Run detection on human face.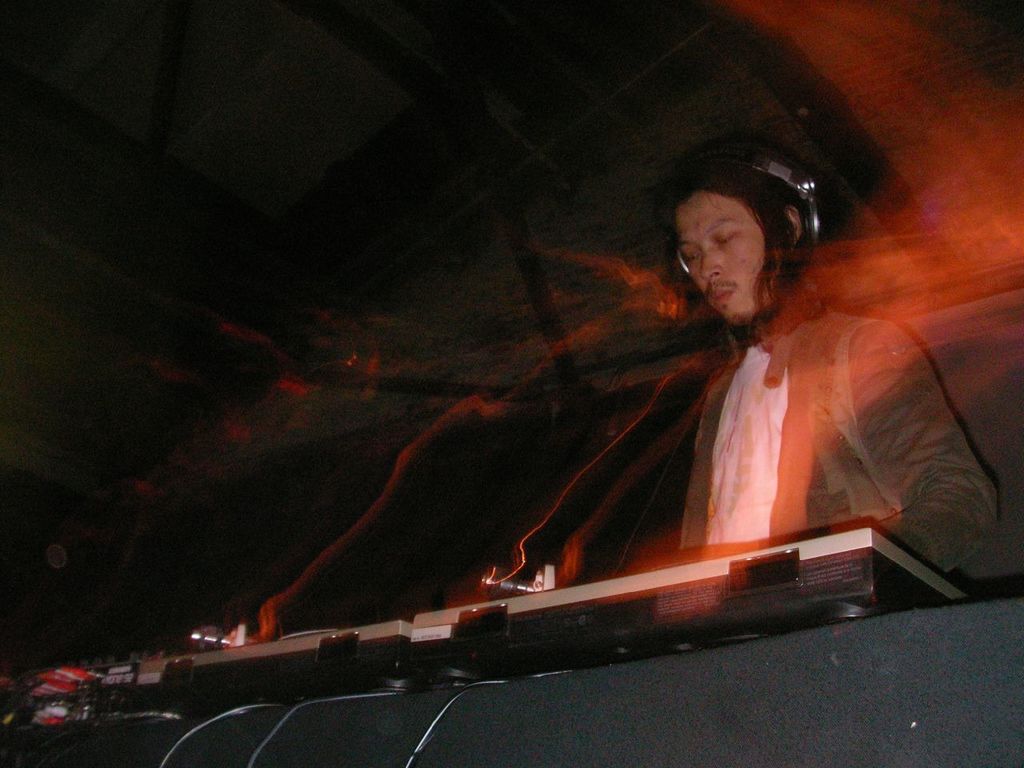
Result: (680, 202, 770, 322).
